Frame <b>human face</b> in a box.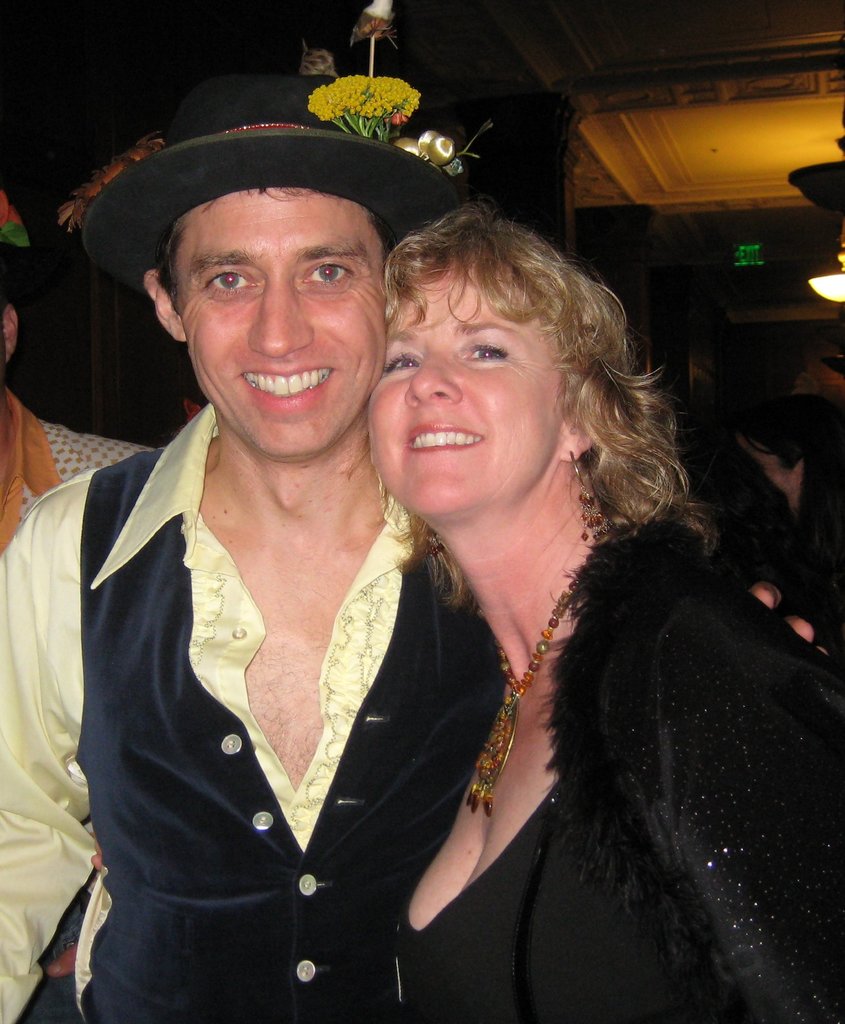
{"x1": 172, "y1": 195, "x2": 385, "y2": 452}.
